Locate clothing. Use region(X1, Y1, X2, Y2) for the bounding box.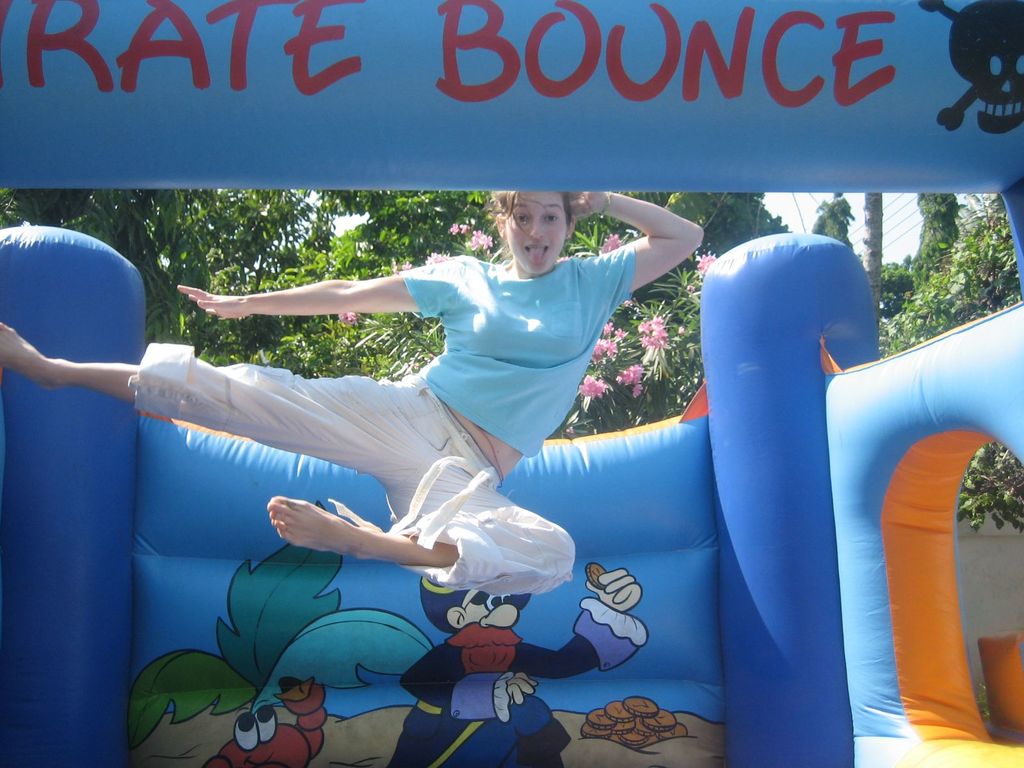
region(118, 221, 641, 591).
